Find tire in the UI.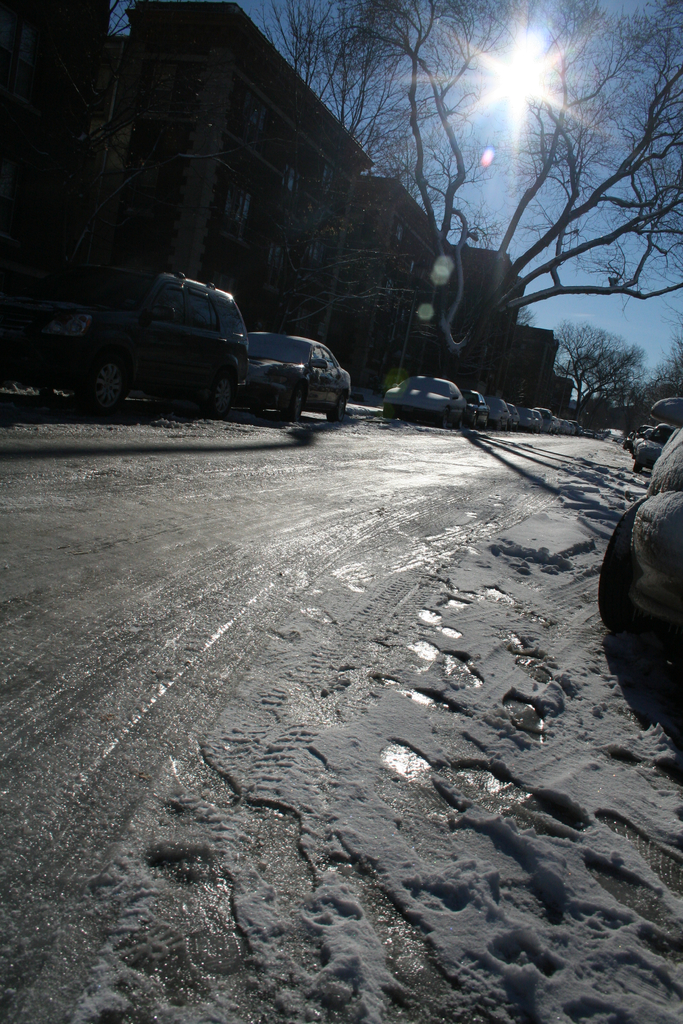
UI element at [x1=387, y1=409, x2=401, y2=419].
